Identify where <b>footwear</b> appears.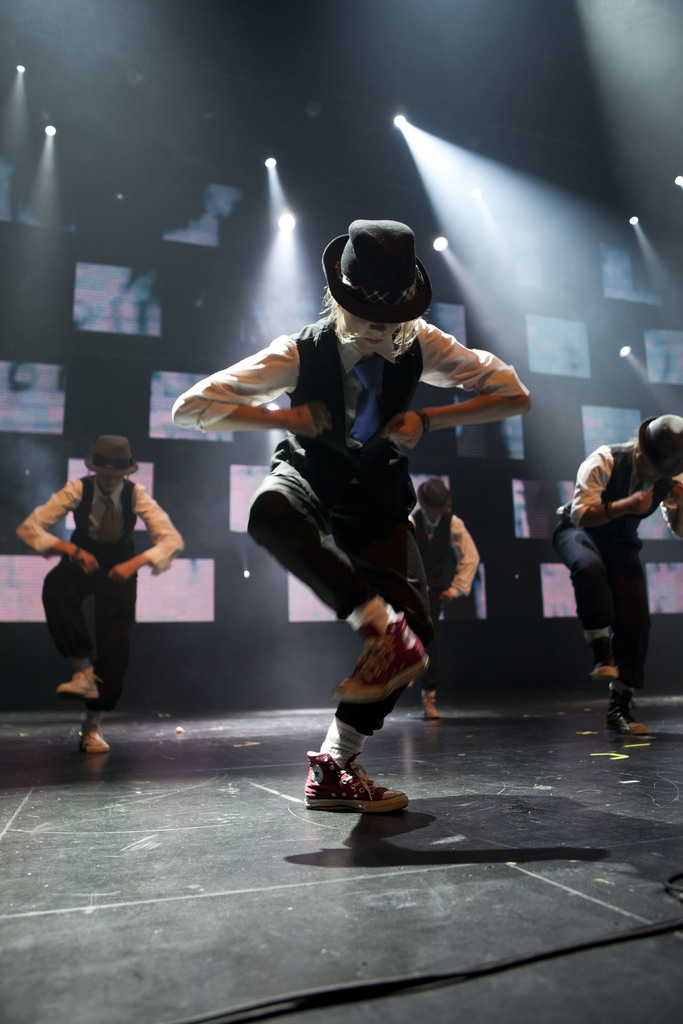
Appears at [x1=588, y1=666, x2=621, y2=692].
